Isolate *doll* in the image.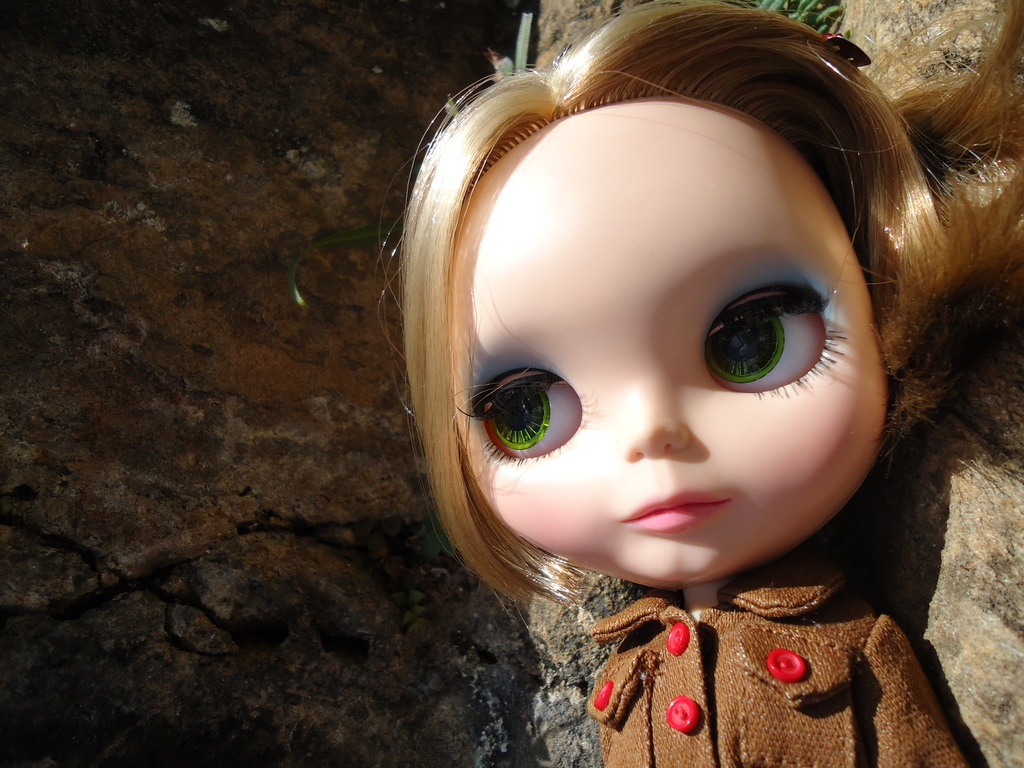
Isolated region: 451,2,972,767.
